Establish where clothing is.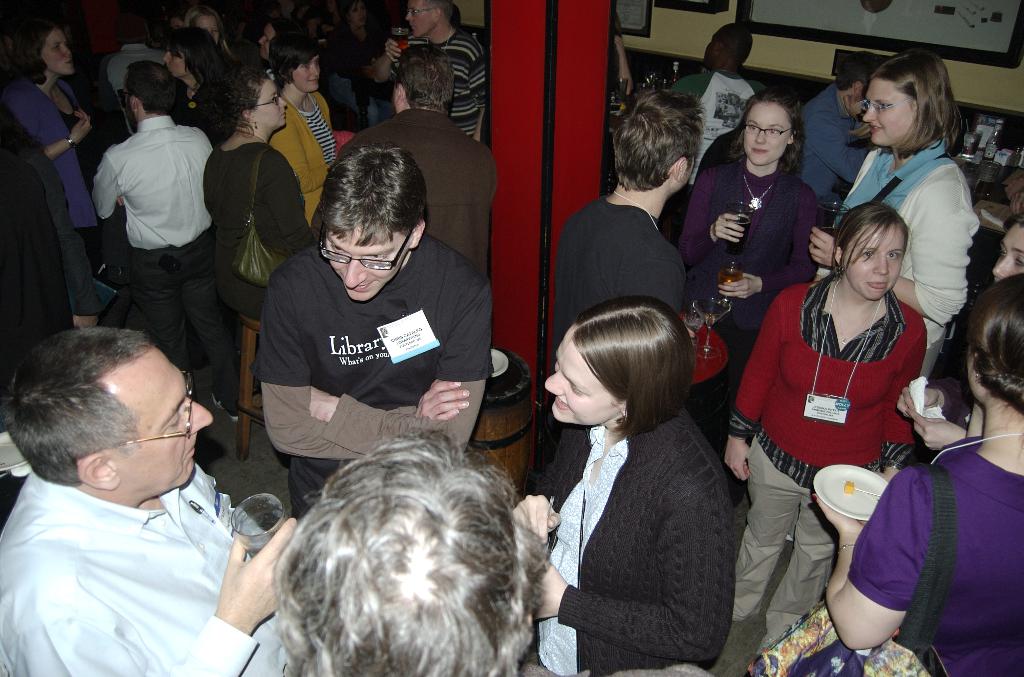
Established at <bbox>261, 223, 500, 403</bbox>.
